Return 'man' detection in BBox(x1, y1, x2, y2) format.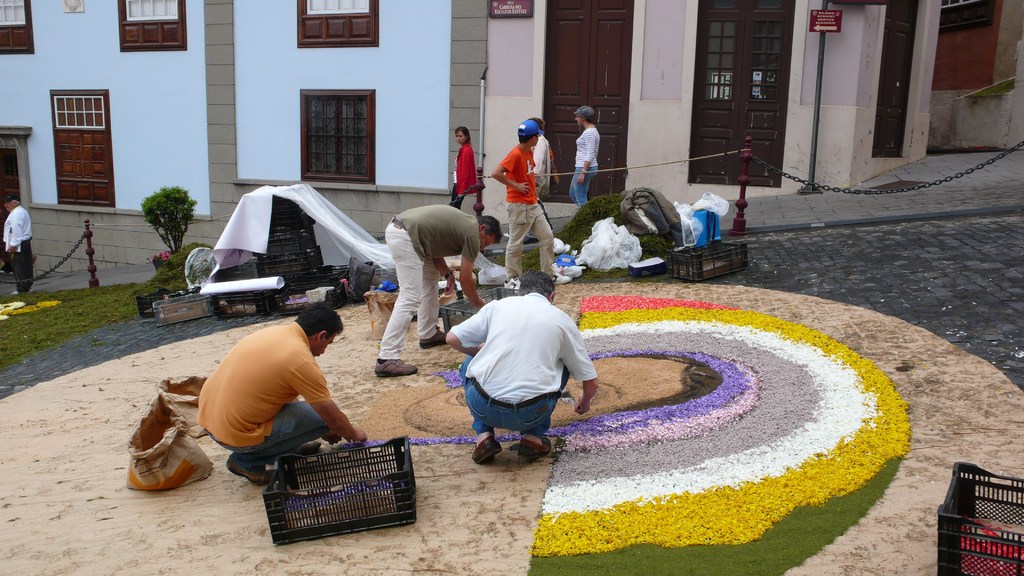
BBox(0, 194, 33, 292).
